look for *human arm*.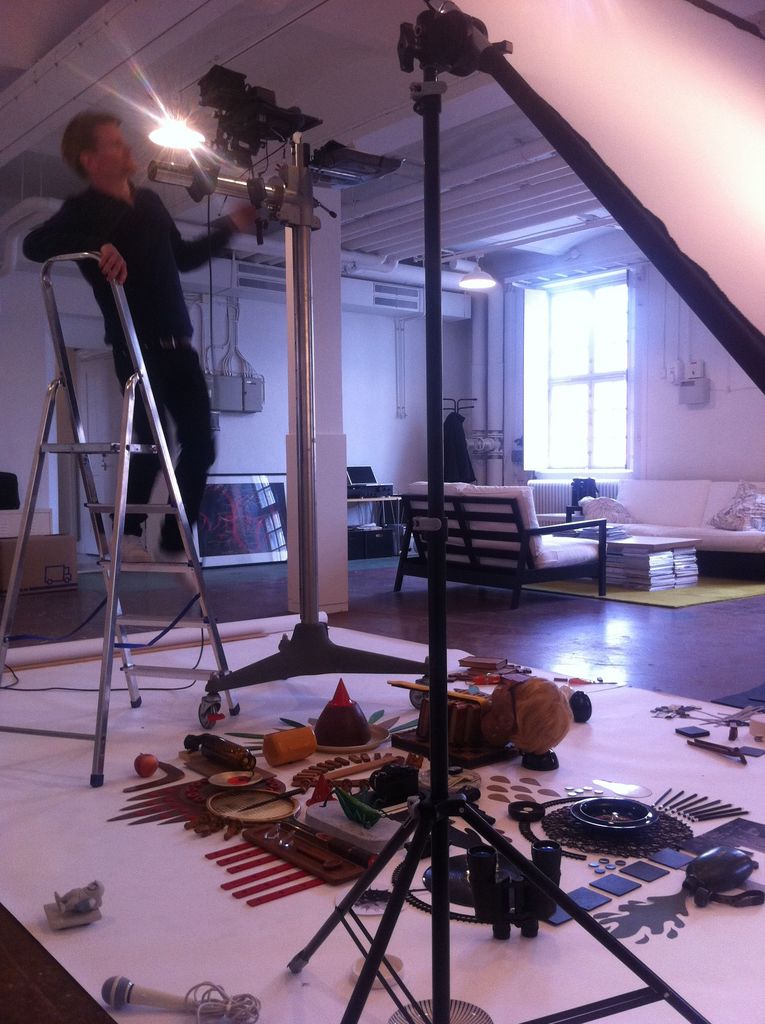
Found: box=[151, 184, 266, 273].
